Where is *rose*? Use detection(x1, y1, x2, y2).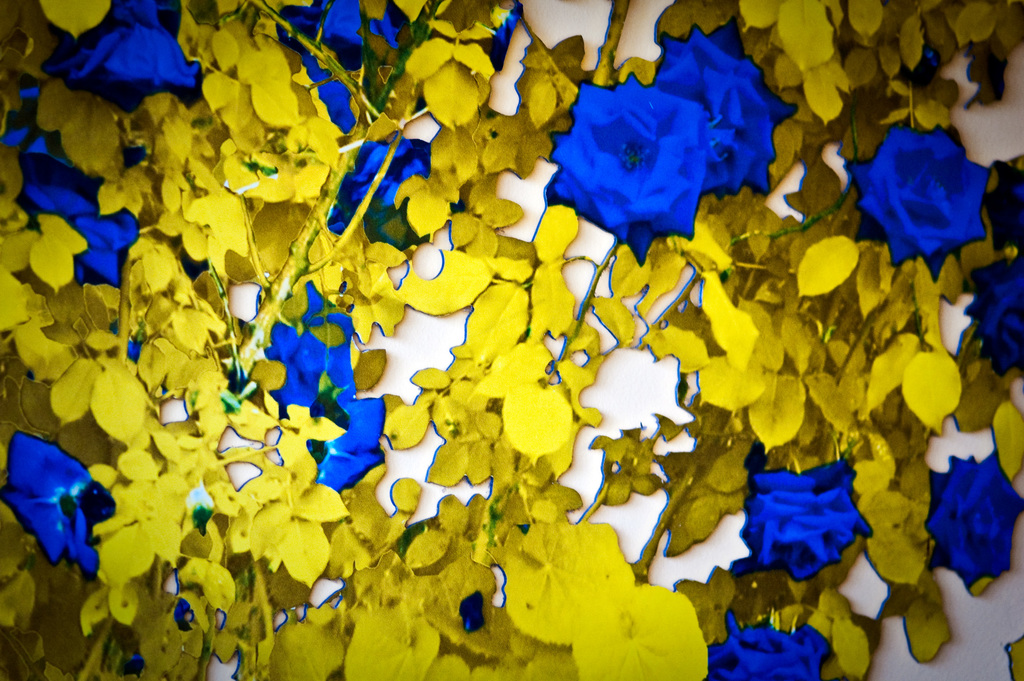
detection(924, 449, 1023, 596).
